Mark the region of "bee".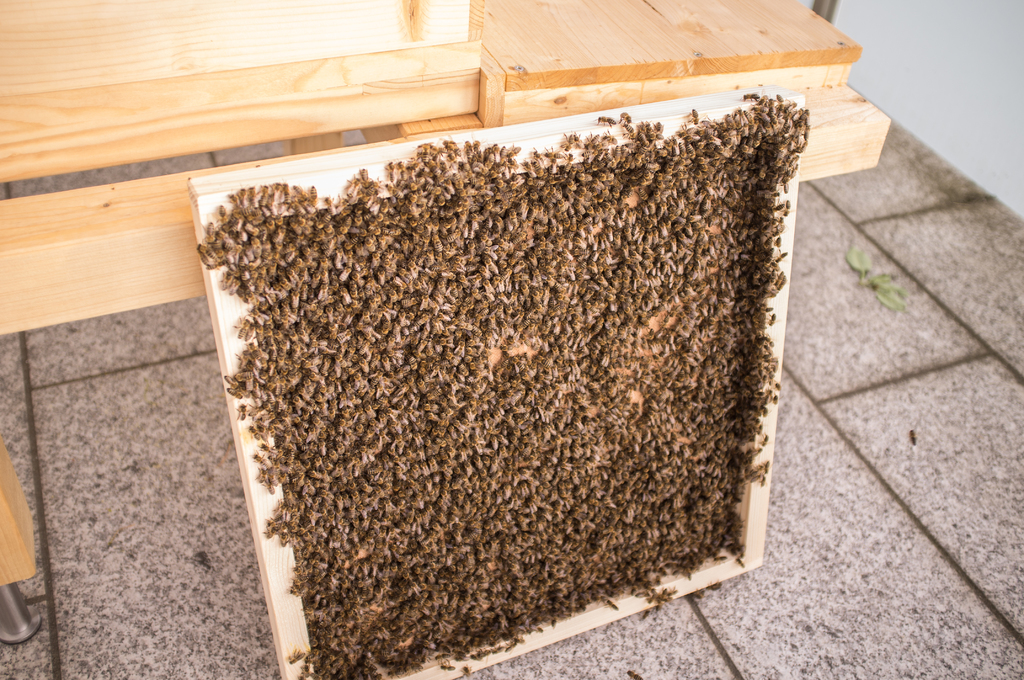
Region: (x1=444, y1=230, x2=463, y2=241).
